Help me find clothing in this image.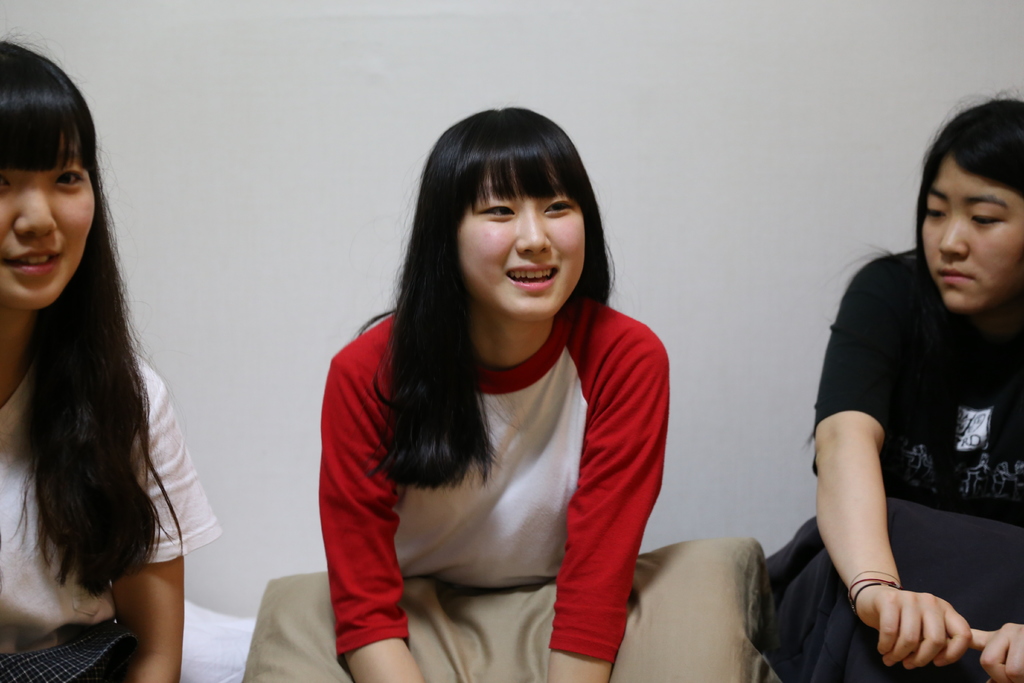
Found it: pyautogui.locateOnScreen(328, 251, 694, 646).
